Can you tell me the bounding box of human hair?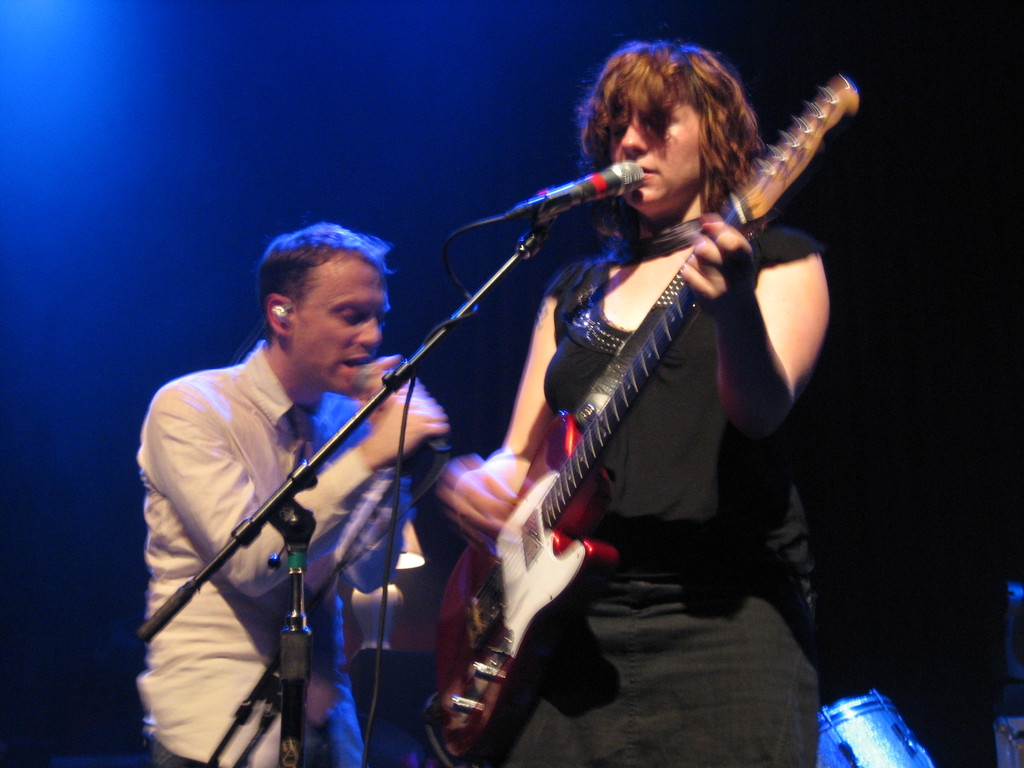
(x1=591, y1=38, x2=764, y2=216).
